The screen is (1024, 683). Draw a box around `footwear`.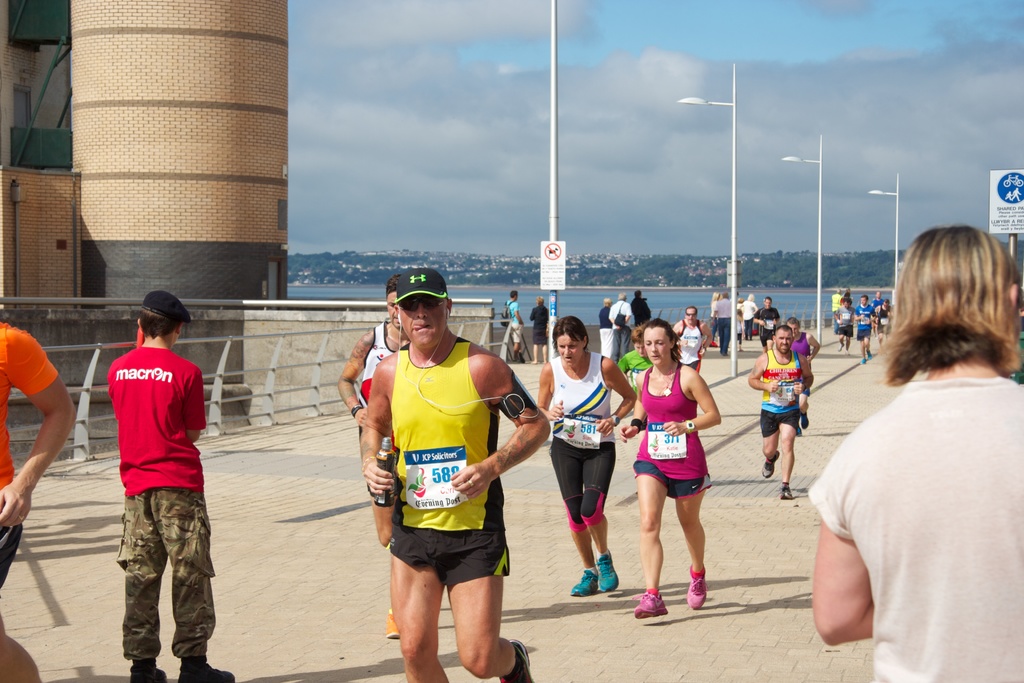
<bbox>684, 571, 711, 612</bbox>.
